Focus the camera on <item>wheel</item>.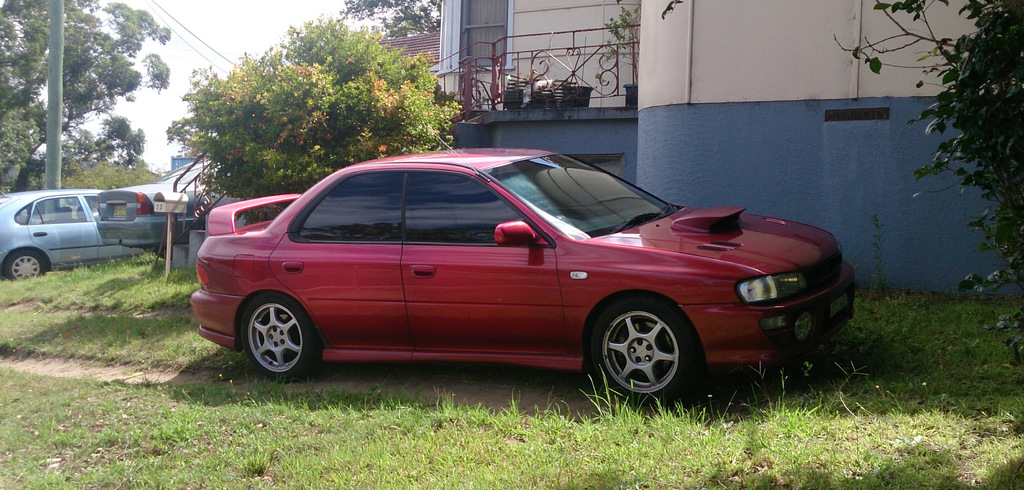
Focus region: left=589, top=303, right=697, bottom=401.
